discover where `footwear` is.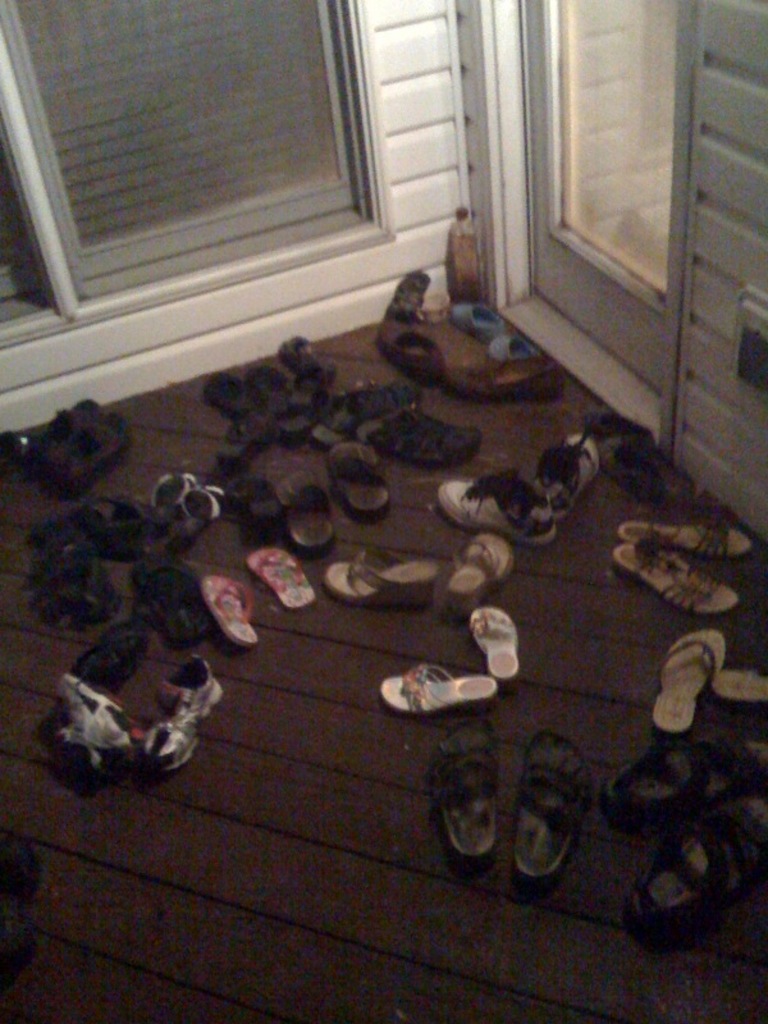
Discovered at 146,458,192,539.
